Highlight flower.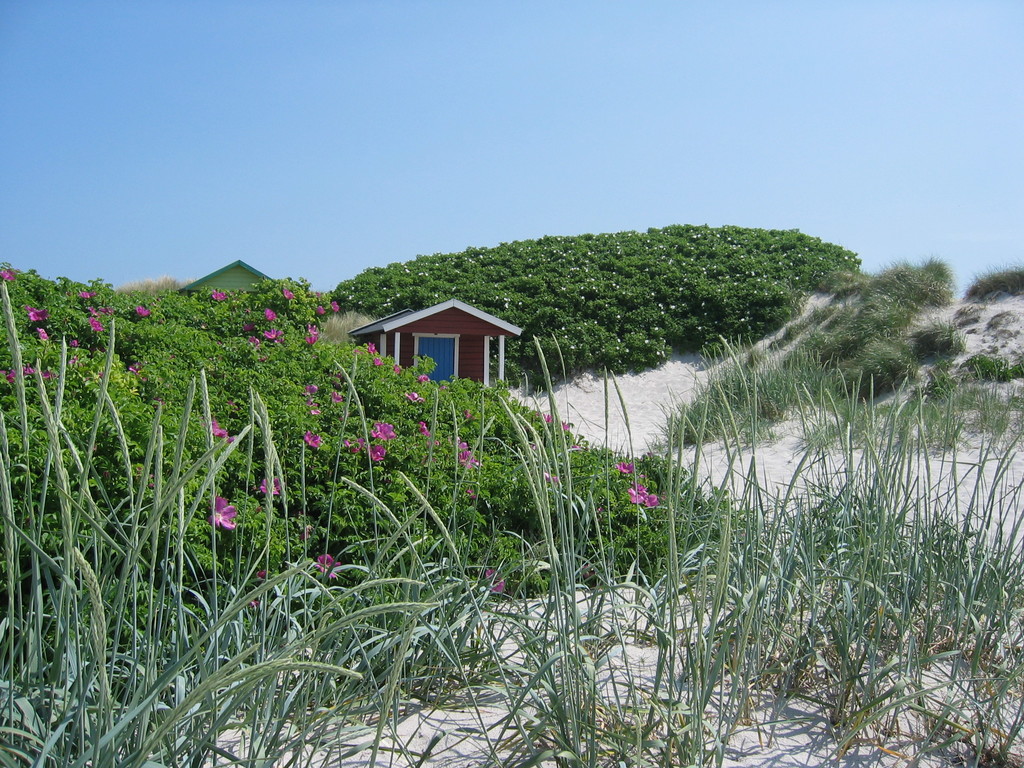
Highlighted region: [88,306,97,314].
